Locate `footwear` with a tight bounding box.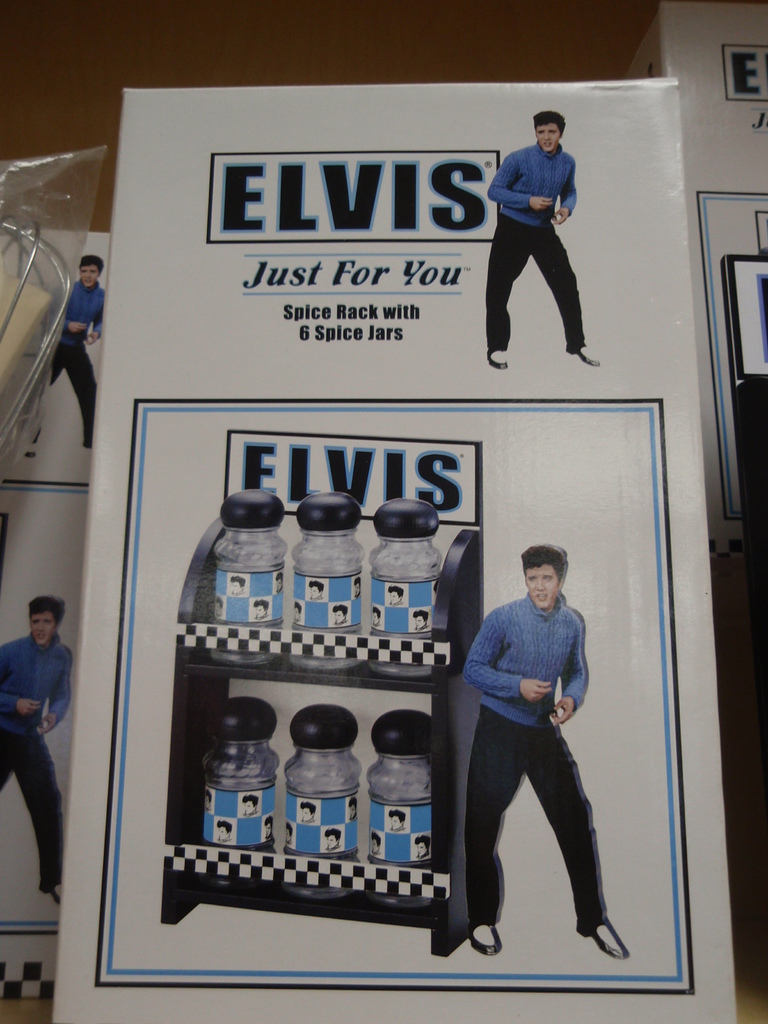
BBox(574, 918, 630, 961).
